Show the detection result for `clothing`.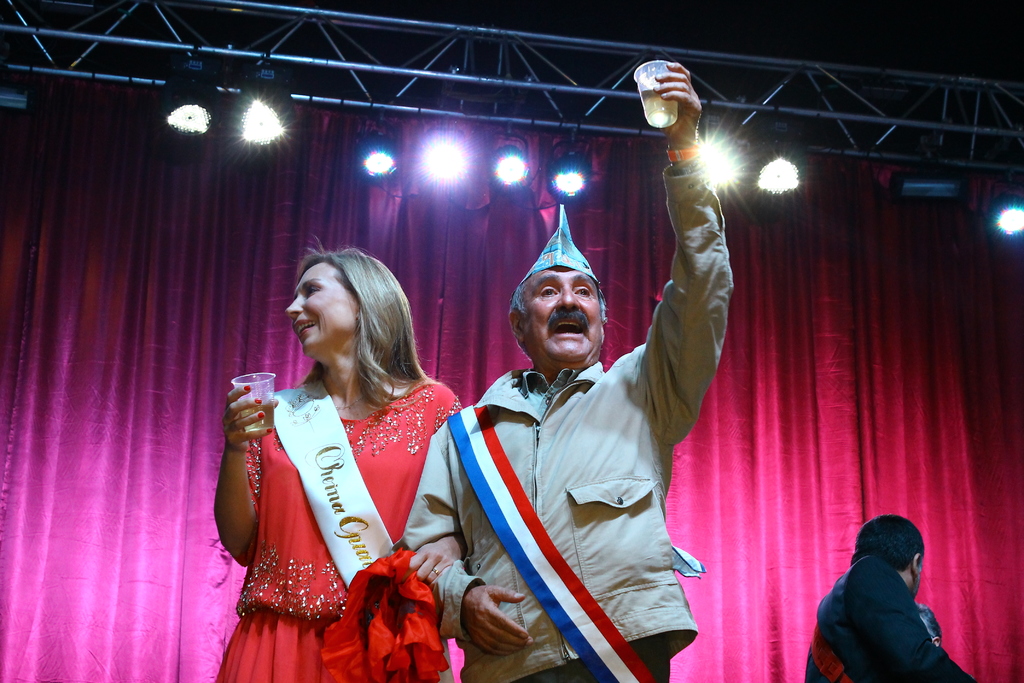
bbox=(215, 368, 479, 682).
